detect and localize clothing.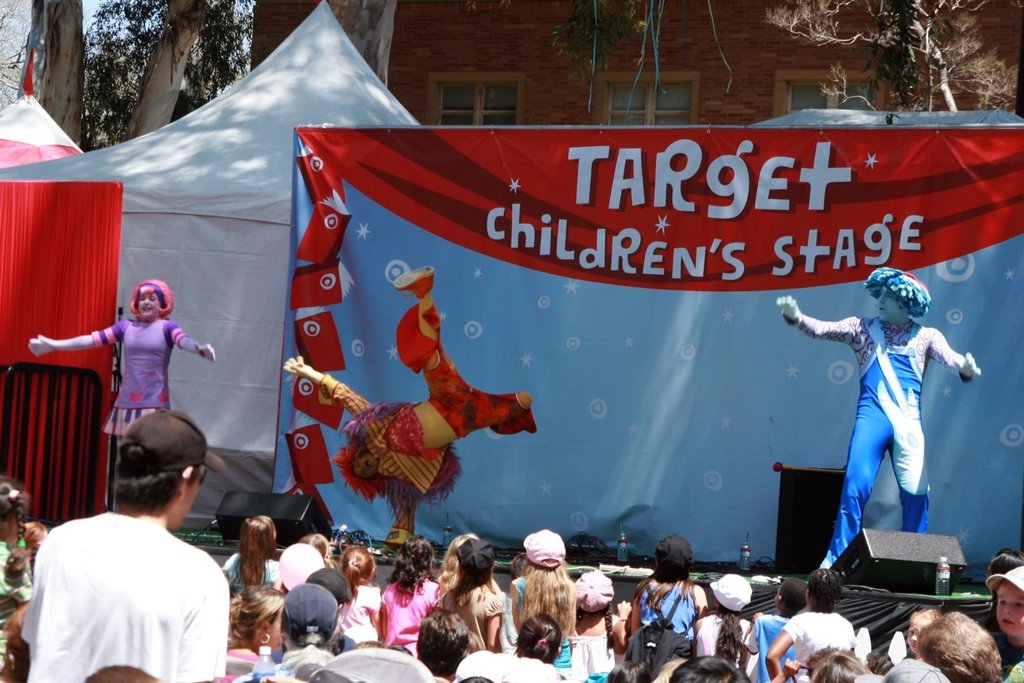
Localized at <region>441, 586, 501, 656</region>.
